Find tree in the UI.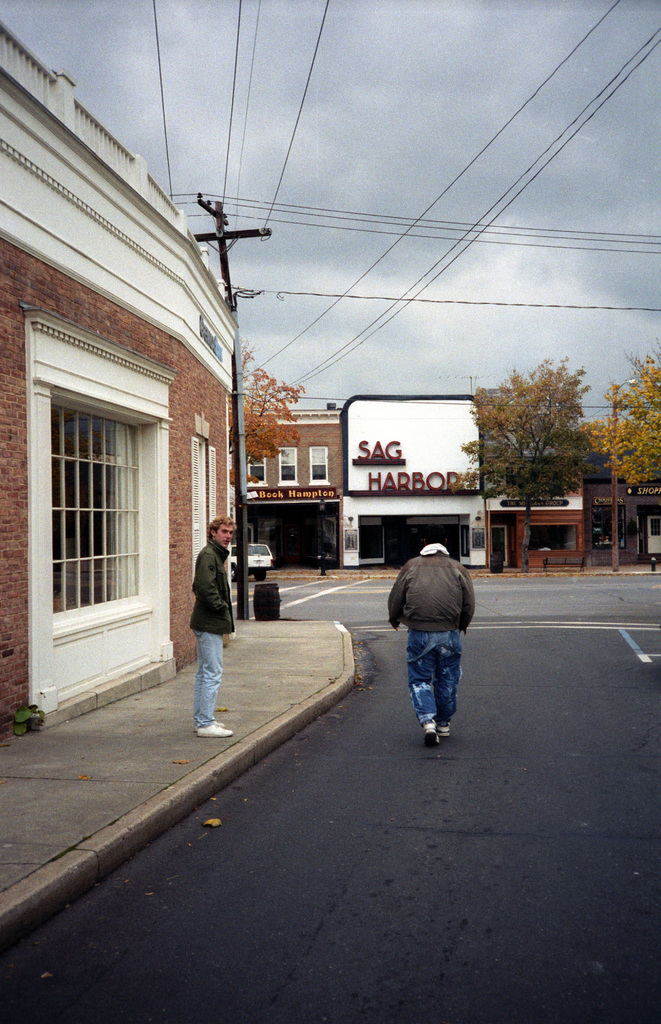
UI element at (603,348,660,481).
